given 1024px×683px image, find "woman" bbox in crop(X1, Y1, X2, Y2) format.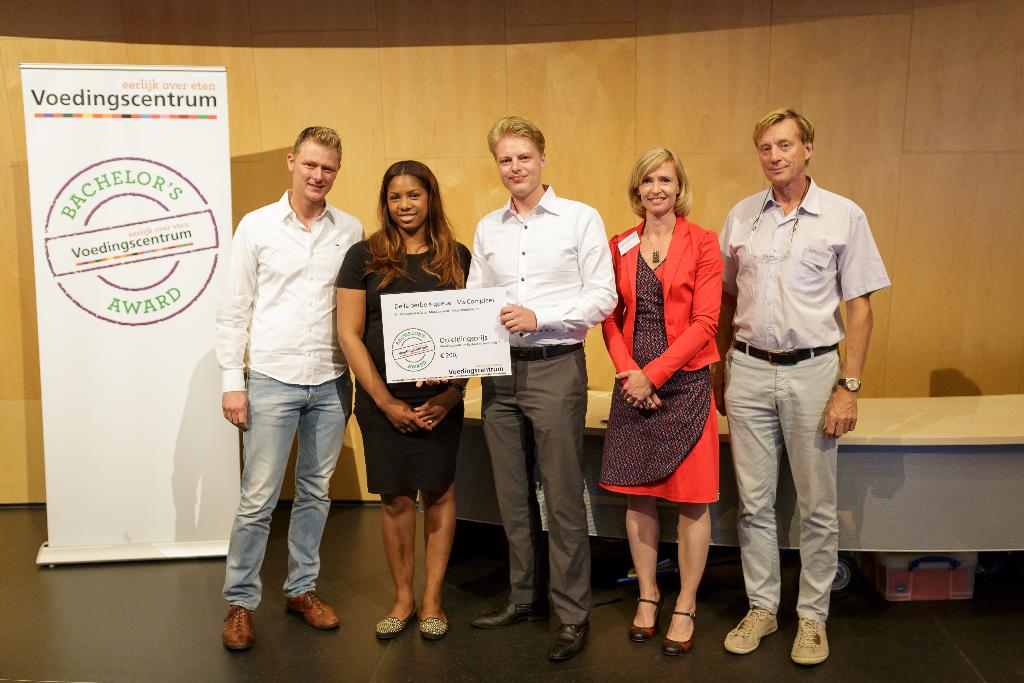
crop(600, 151, 724, 648).
